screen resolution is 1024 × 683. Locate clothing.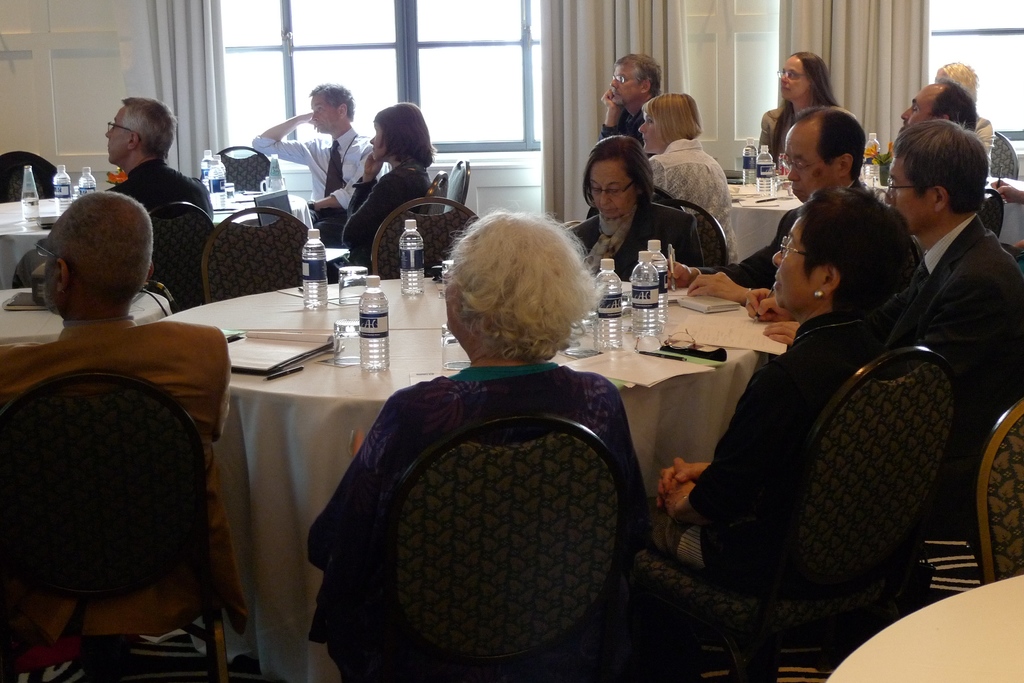
<region>637, 310, 910, 584</region>.
